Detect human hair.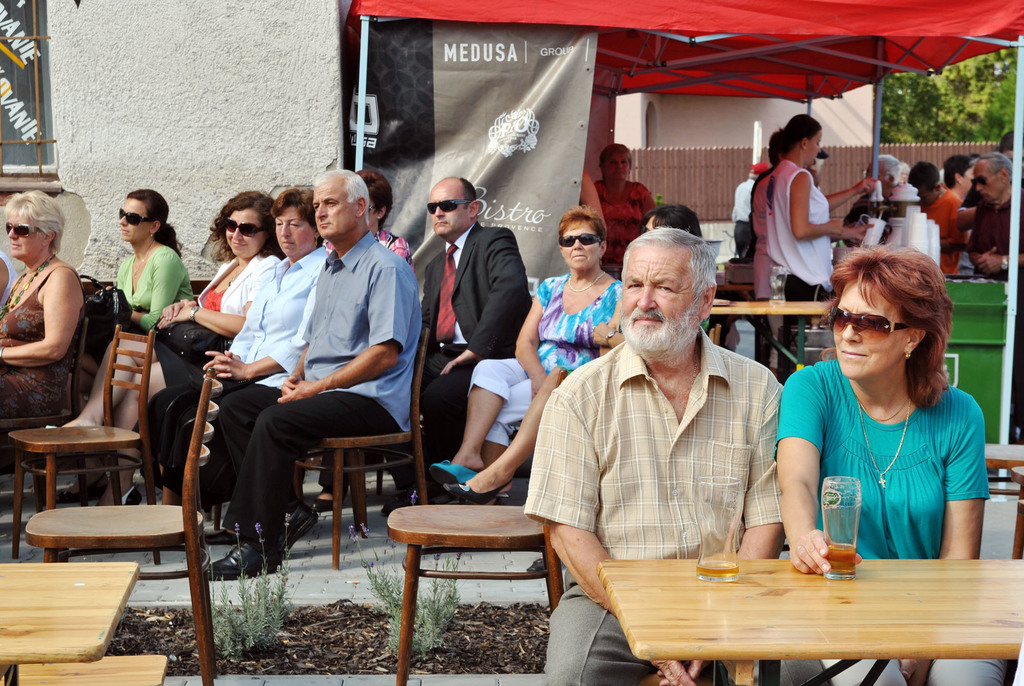
Detected at 771/113/824/165.
